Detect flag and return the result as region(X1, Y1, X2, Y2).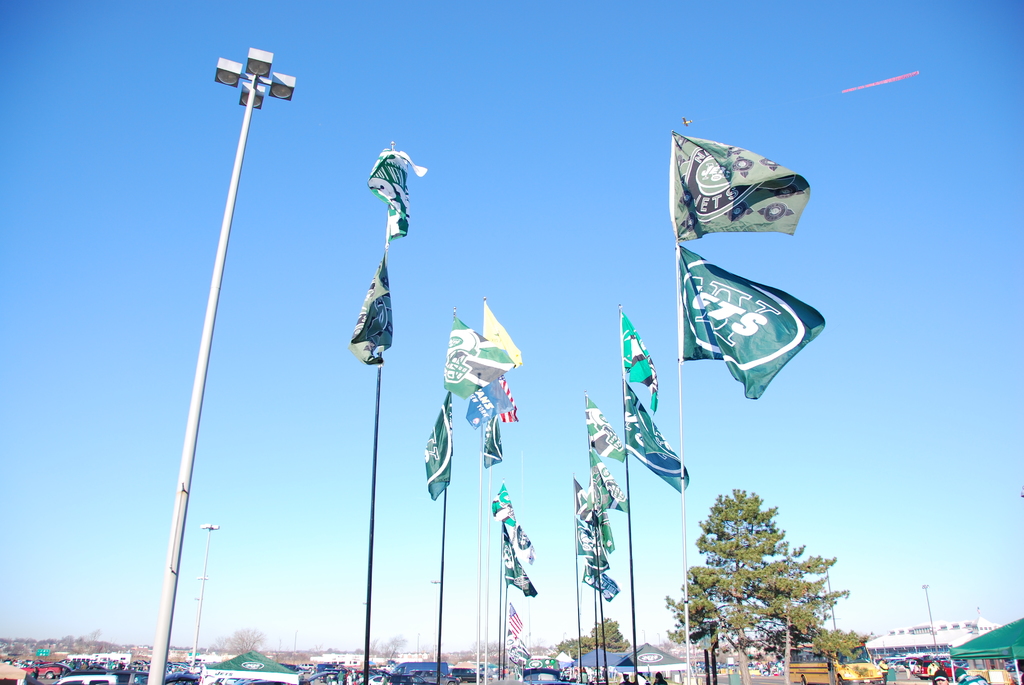
region(681, 246, 829, 404).
